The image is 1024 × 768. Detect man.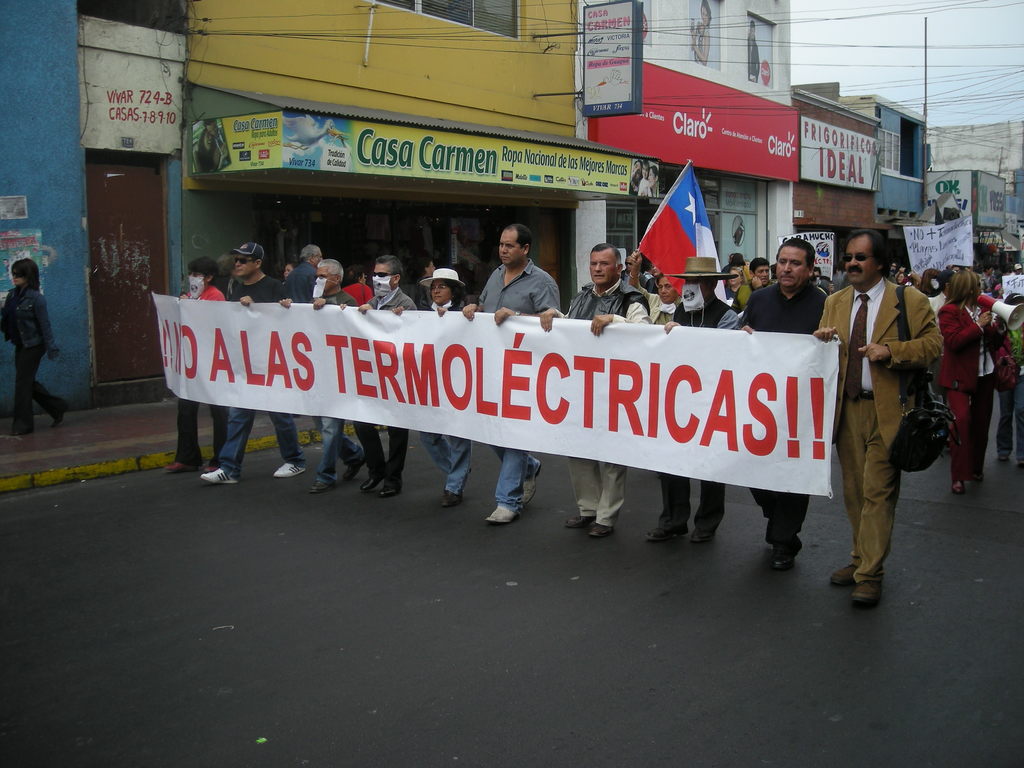
Detection: x1=463 y1=224 x2=564 y2=519.
